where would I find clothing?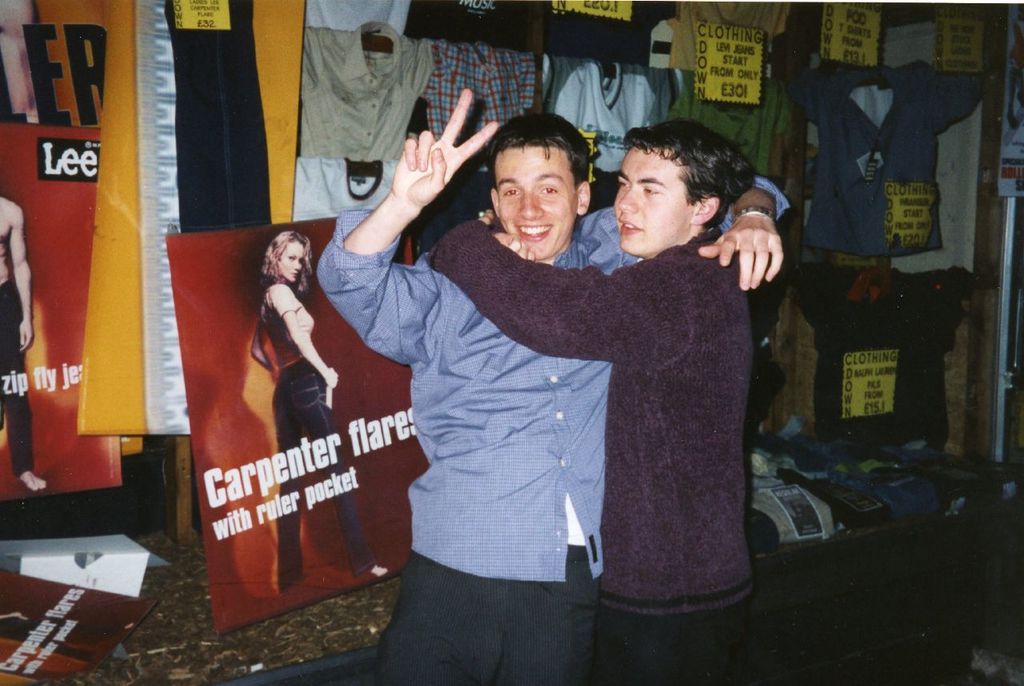
At (304,0,415,36).
